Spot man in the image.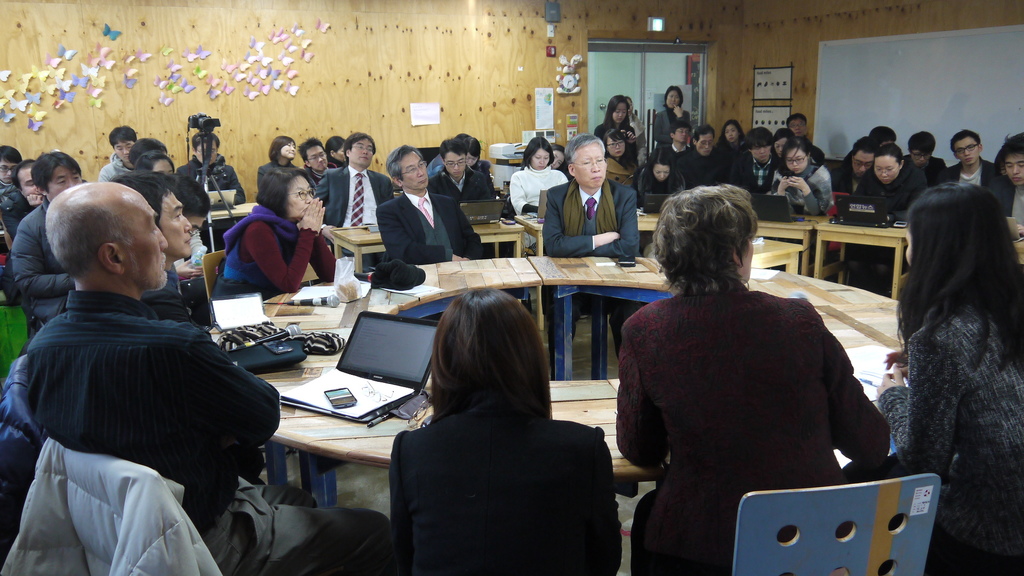
man found at left=942, top=129, right=1015, bottom=214.
